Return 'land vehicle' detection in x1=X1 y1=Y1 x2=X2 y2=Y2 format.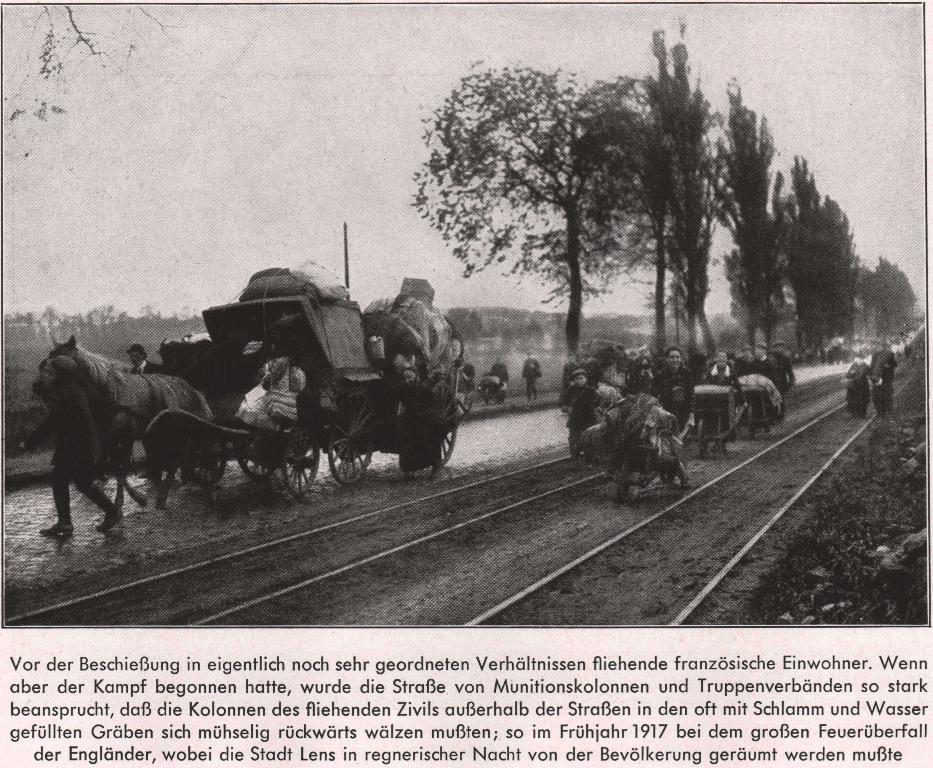
x1=688 y1=387 x2=743 y2=463.
